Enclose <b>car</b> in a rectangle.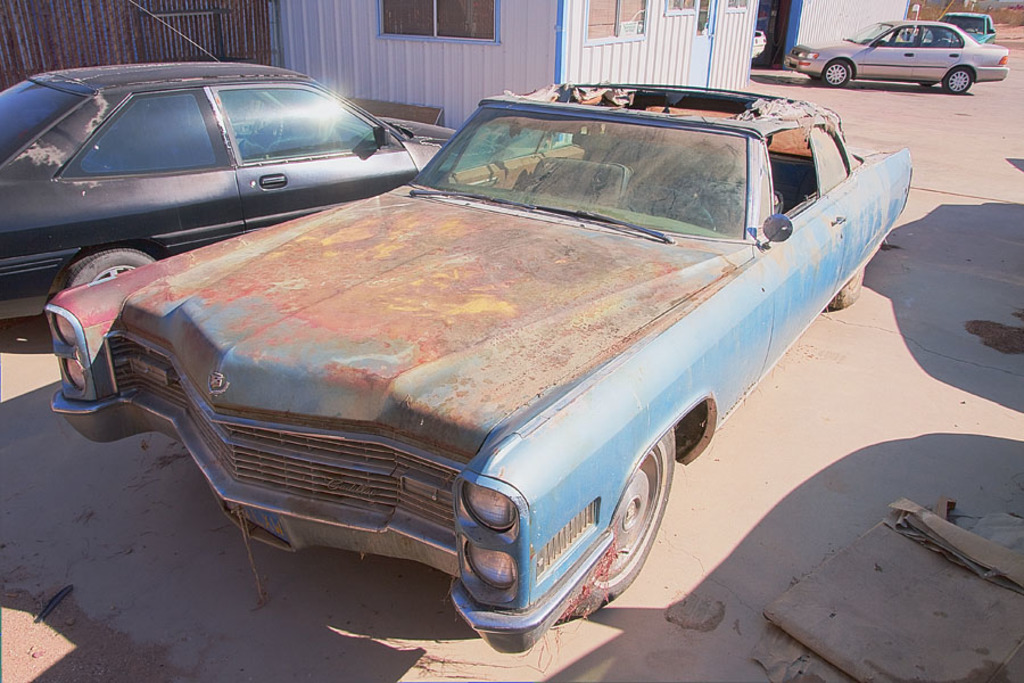
l=44, t=87, r=914, b=655.
